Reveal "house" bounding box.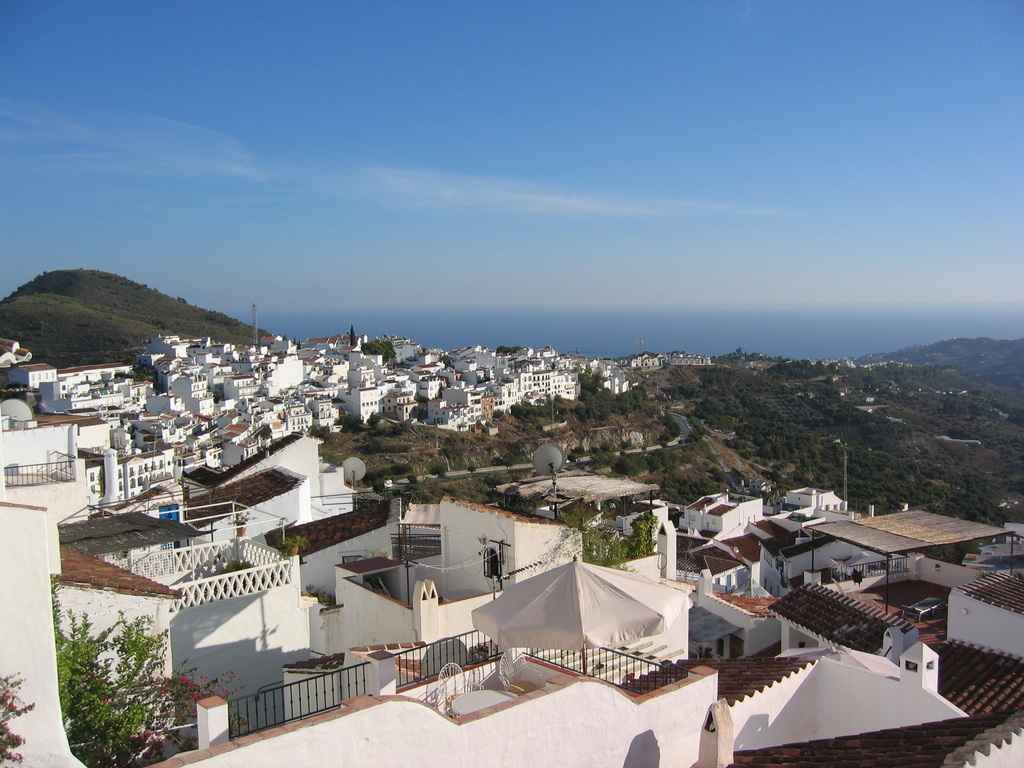
Revealed: [x1=680, y1=662, x2=888, y2=764].
